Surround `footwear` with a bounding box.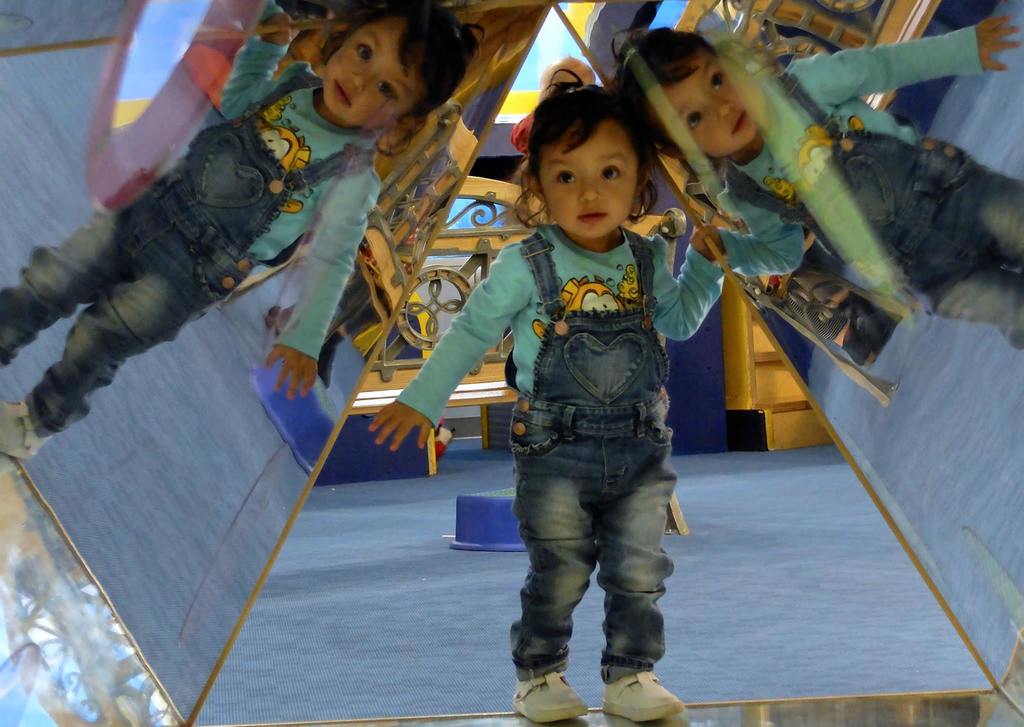
<region>601, 670, 688, 725</region>.
